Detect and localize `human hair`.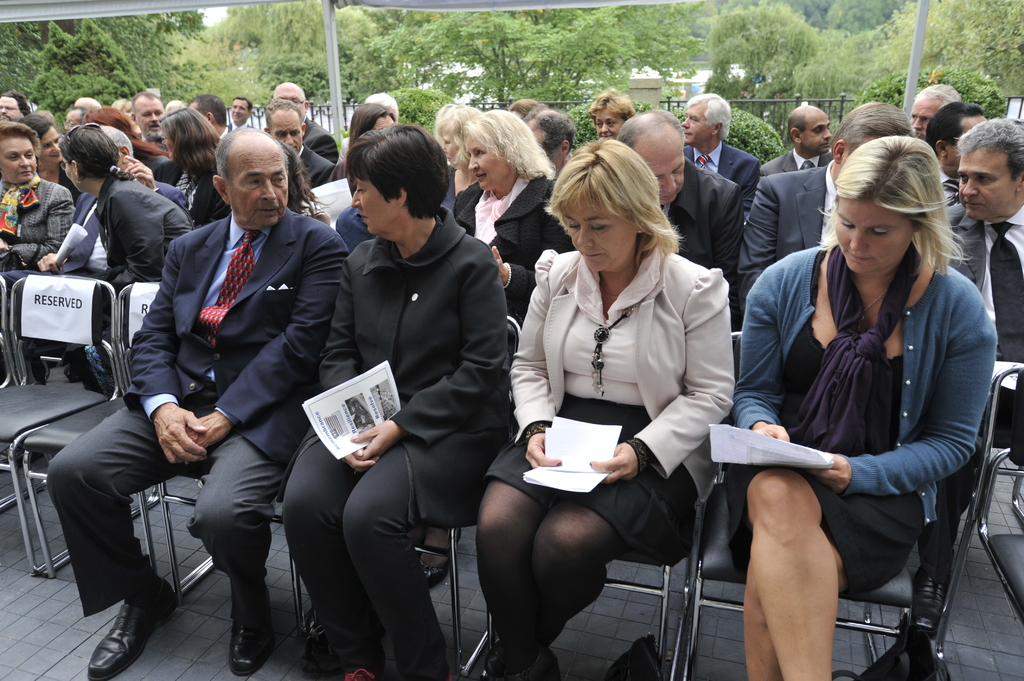
Localized at <region>368, 93, 401, 115</region>.
